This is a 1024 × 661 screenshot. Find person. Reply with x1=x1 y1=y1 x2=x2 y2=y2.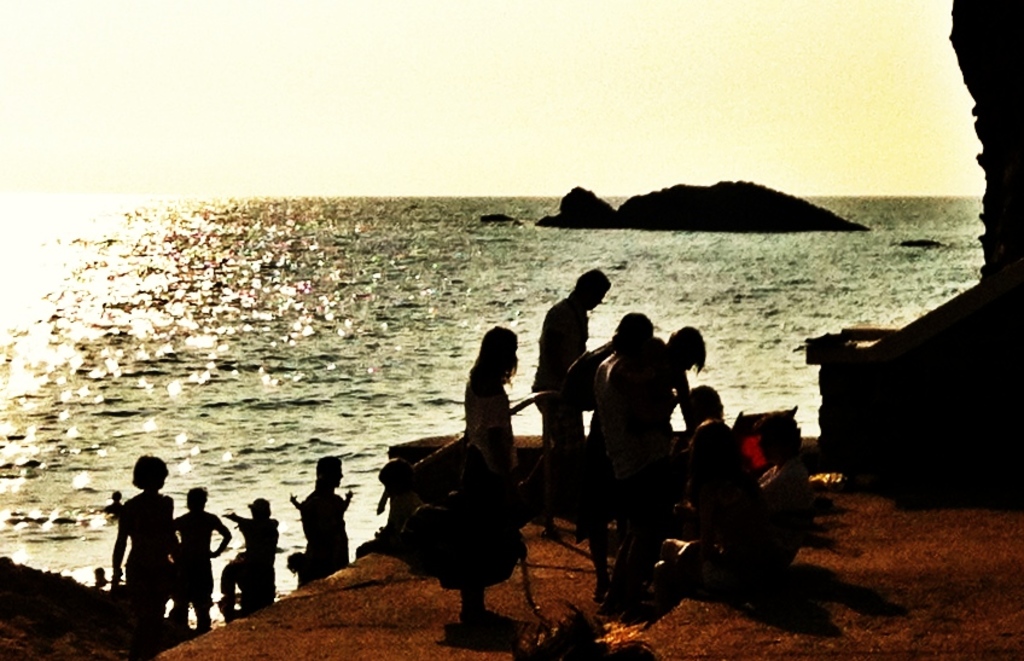
x1=665 y1=406 x2=822 y2=595.
